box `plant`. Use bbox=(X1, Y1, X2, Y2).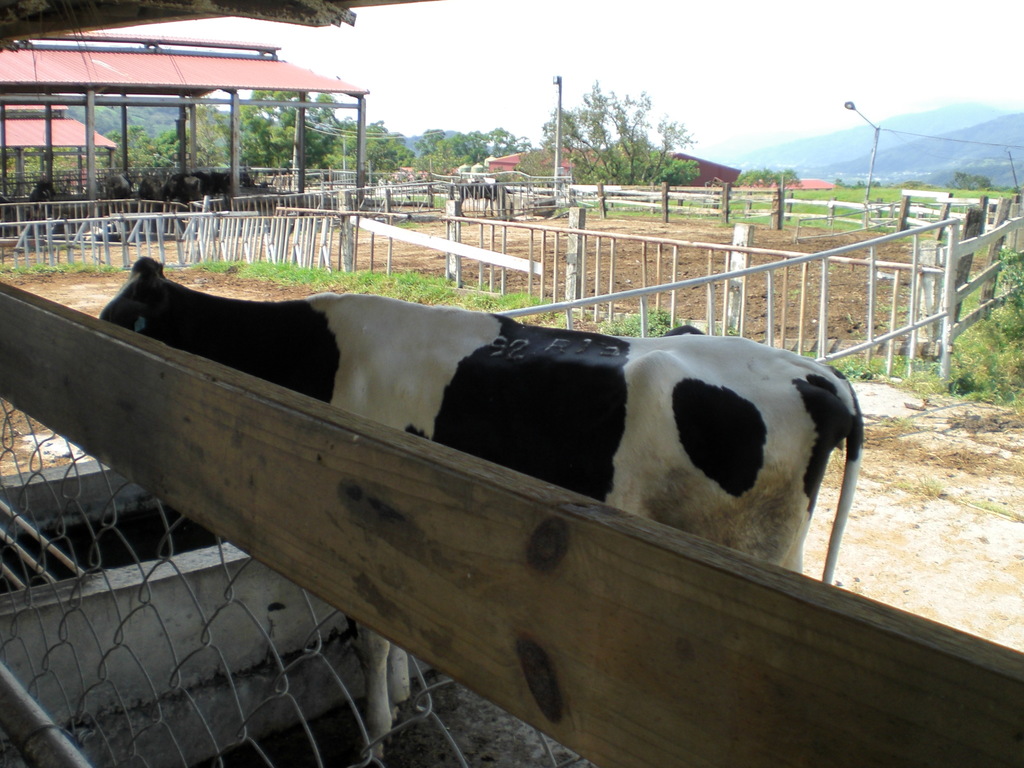
bbox=(551, 193, 947, 236).
